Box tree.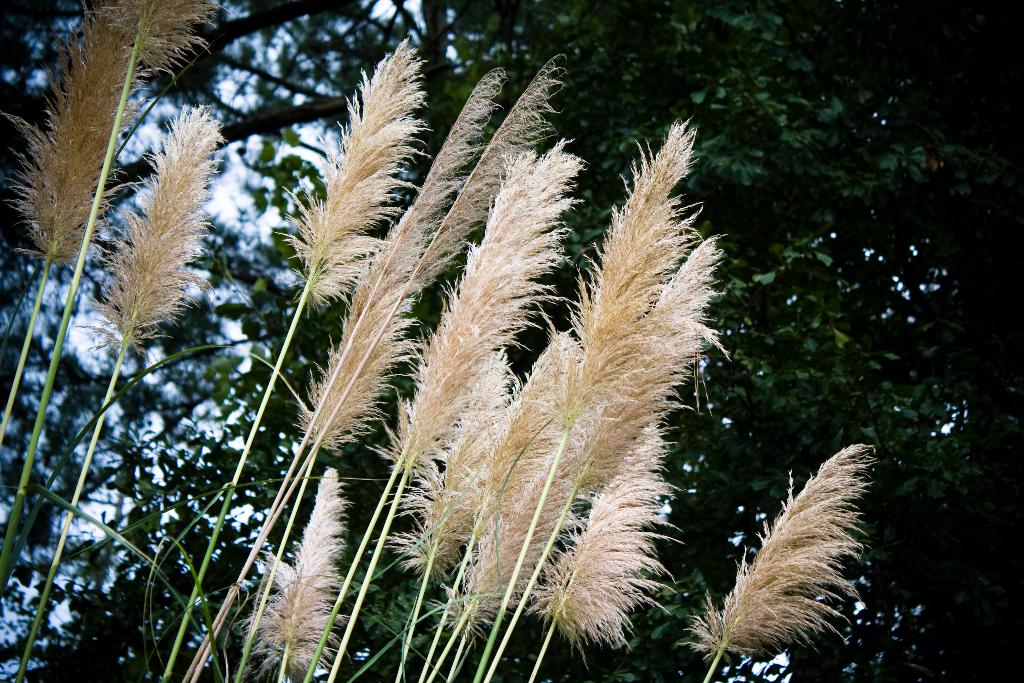
<bbox>0, 0, 1023, 679</bbox>.
